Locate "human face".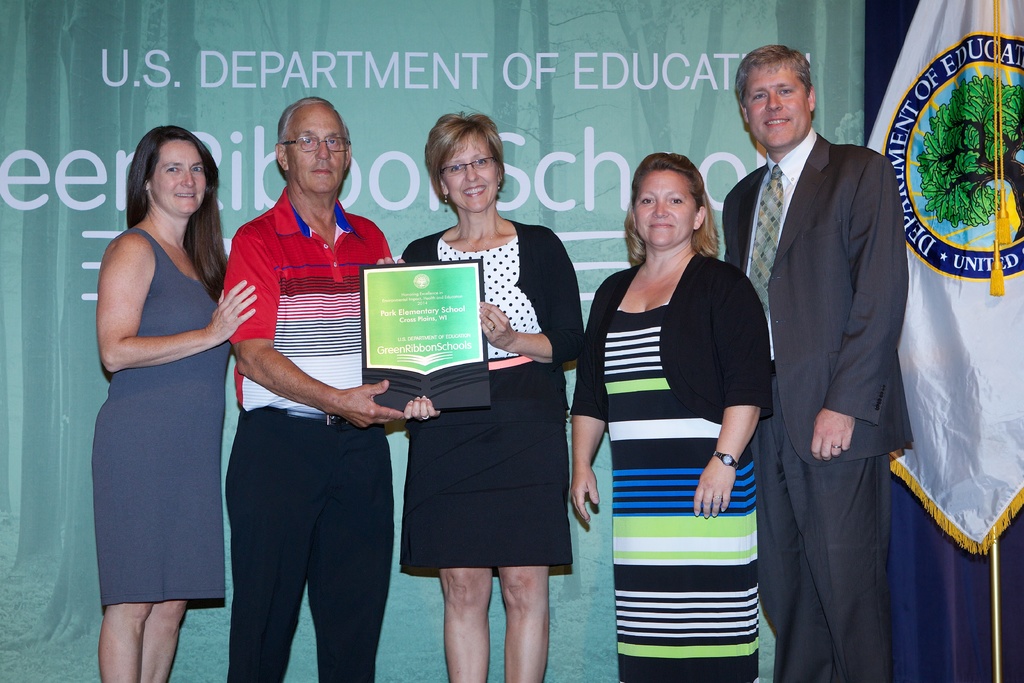
Bounding box: l=630, t=164, r=694, b=252.
